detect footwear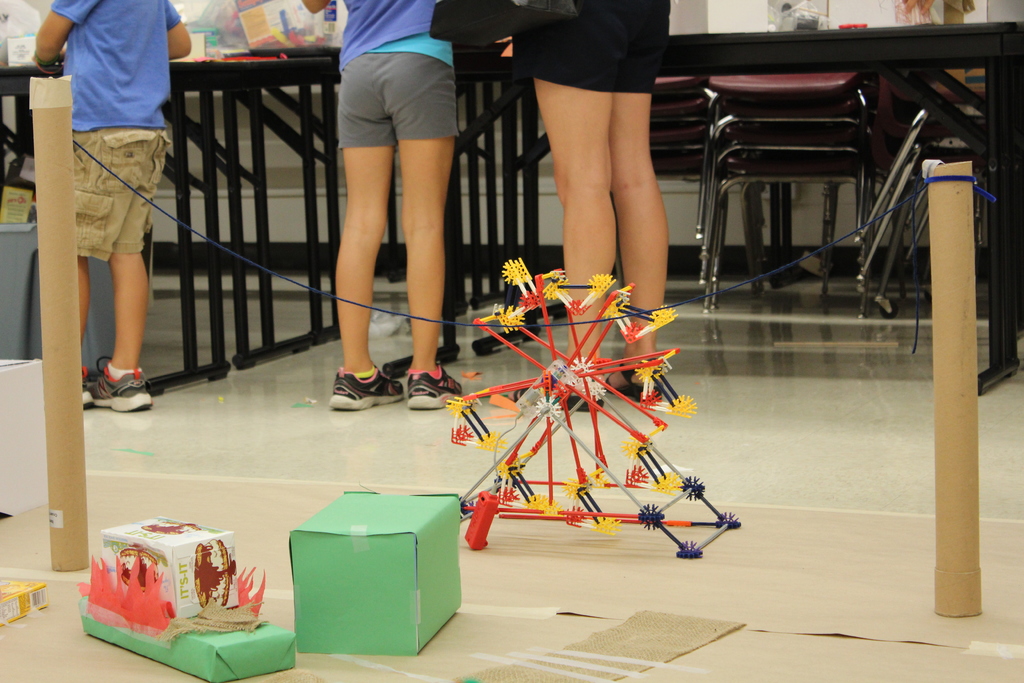
{"left": 604, "top": 361, "right": 668, "bottom": 398}
